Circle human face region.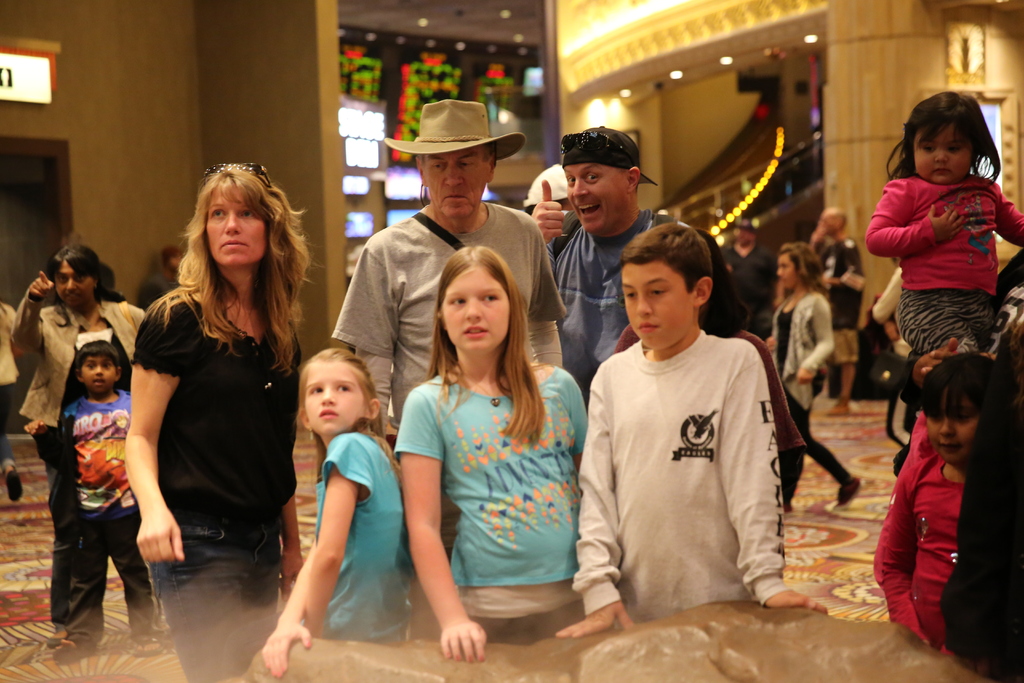
Region: (53,261,88,308).
